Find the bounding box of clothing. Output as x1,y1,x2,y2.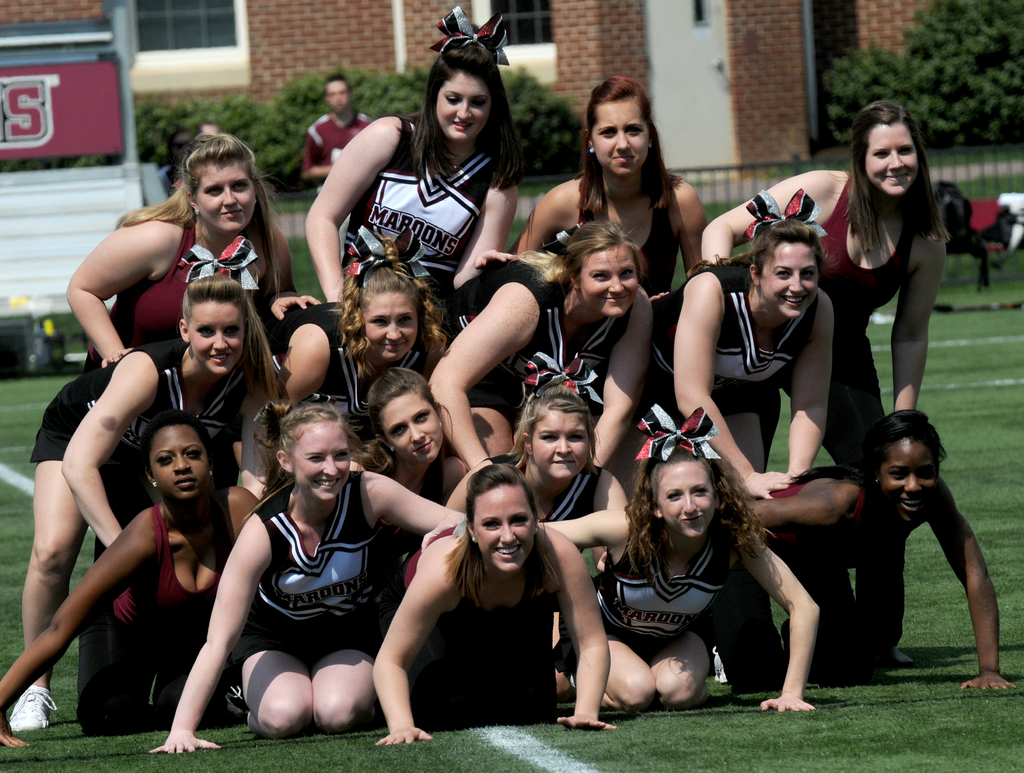
83,221,265,373.
